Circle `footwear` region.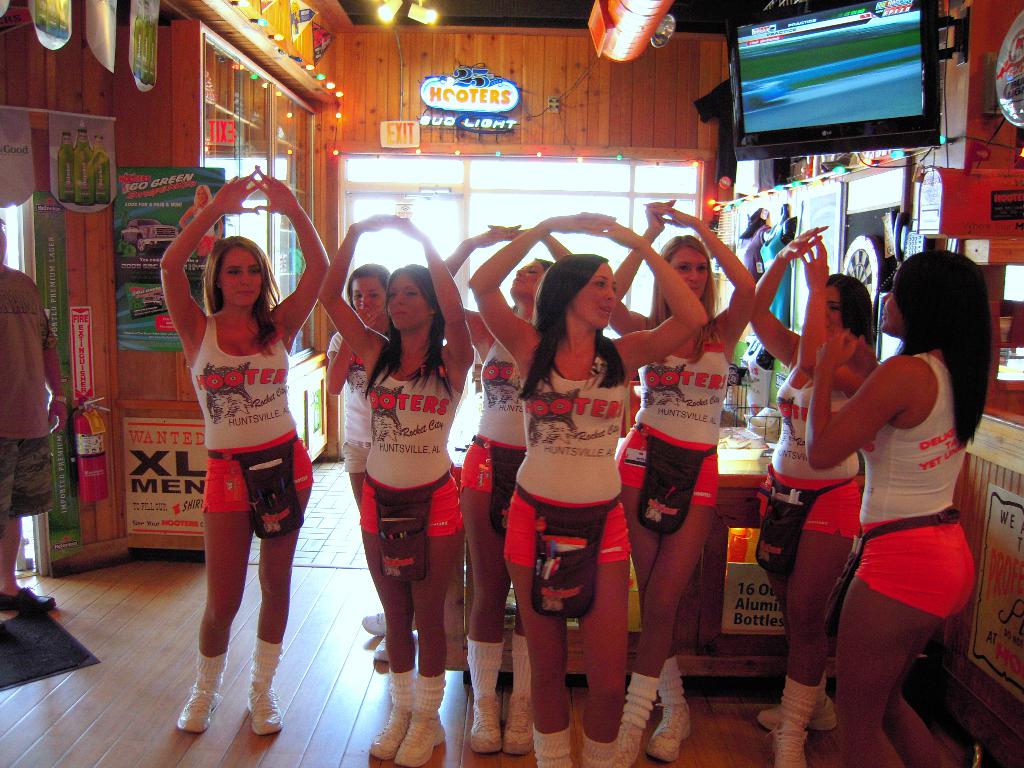
Region: x1=396 y1=713 x2=445 y2=765.
